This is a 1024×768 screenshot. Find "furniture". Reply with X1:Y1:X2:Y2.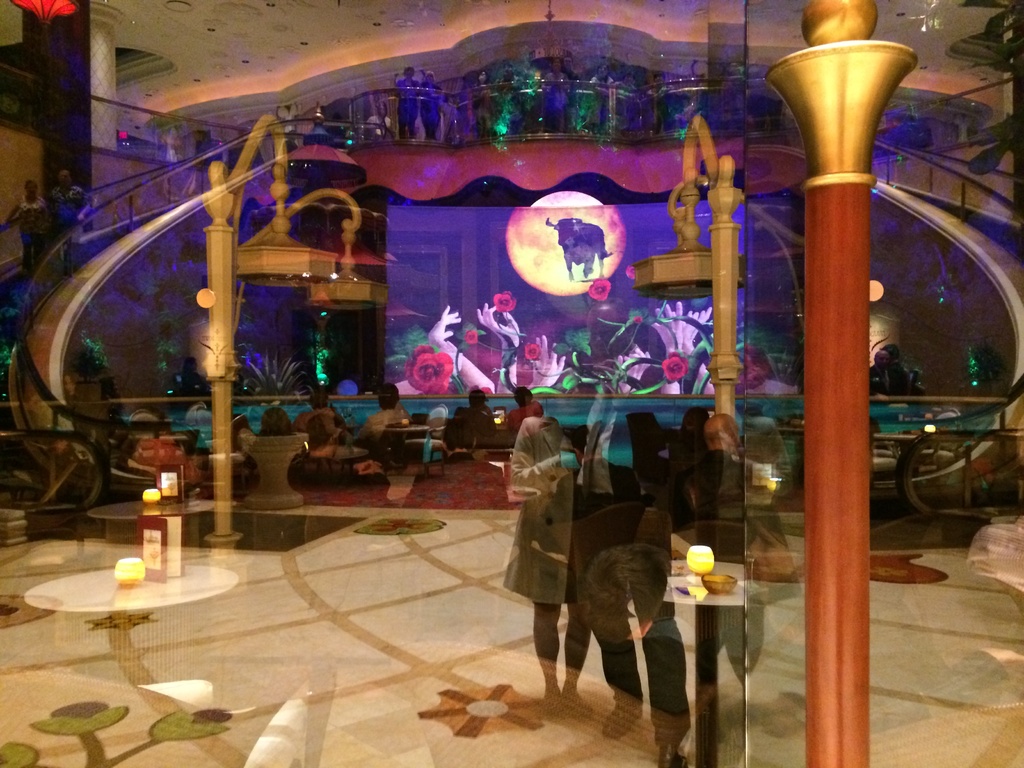
22:569:237:611.
